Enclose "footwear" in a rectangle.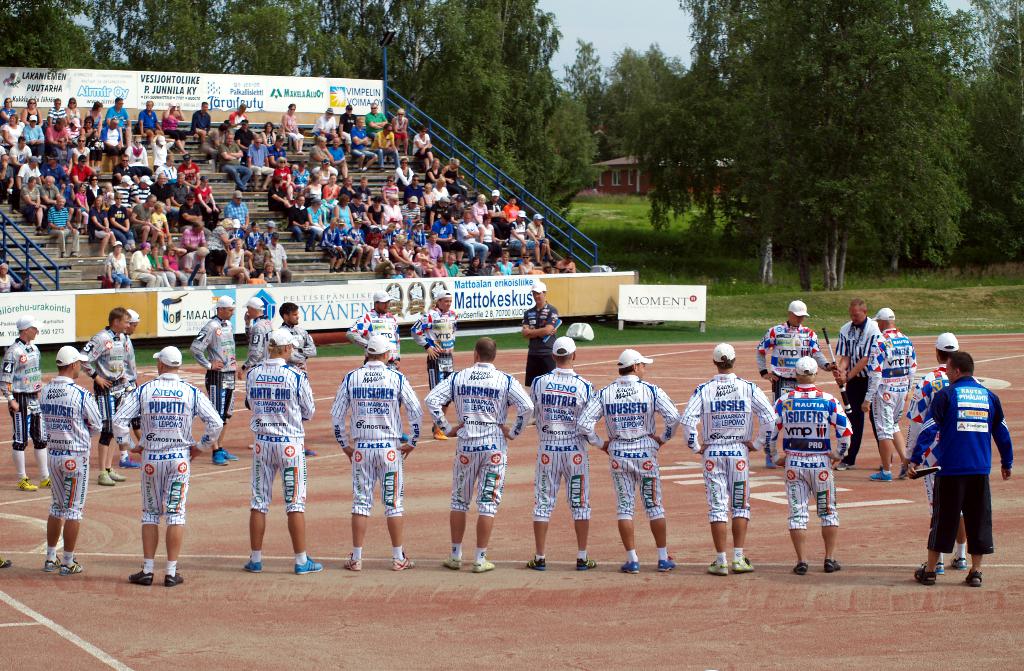
[619,560,641,576].
